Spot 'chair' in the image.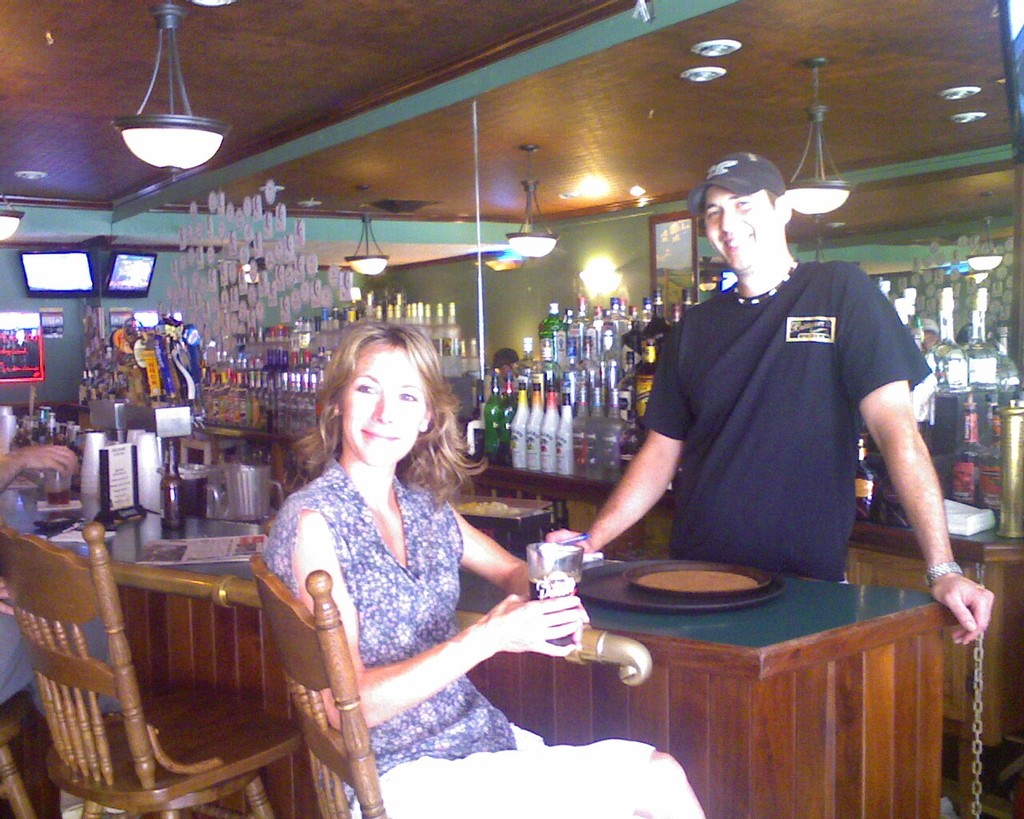
'chair' found at 249:558:386:818.
